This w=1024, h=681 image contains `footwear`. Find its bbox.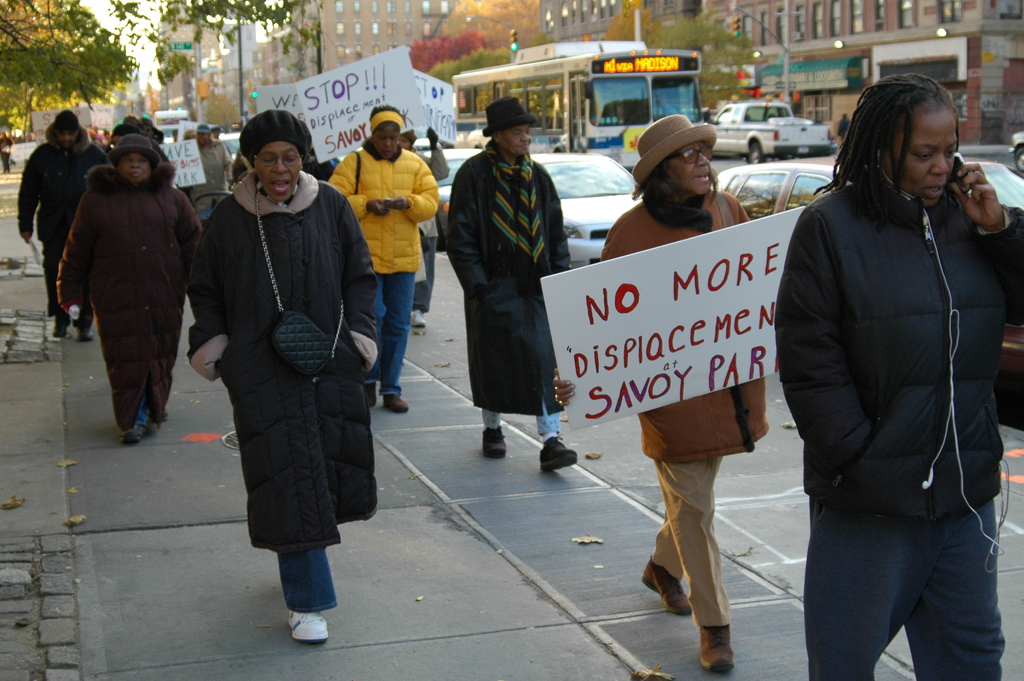
362,382,379,408.
